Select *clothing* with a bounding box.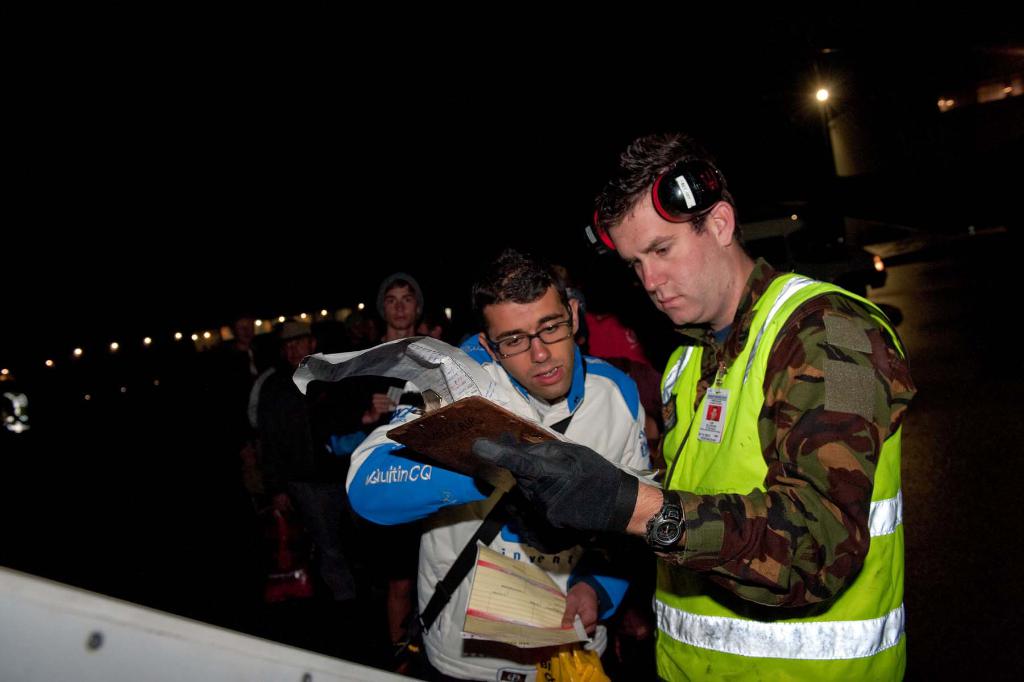
region(332, 325, 673, 681).
